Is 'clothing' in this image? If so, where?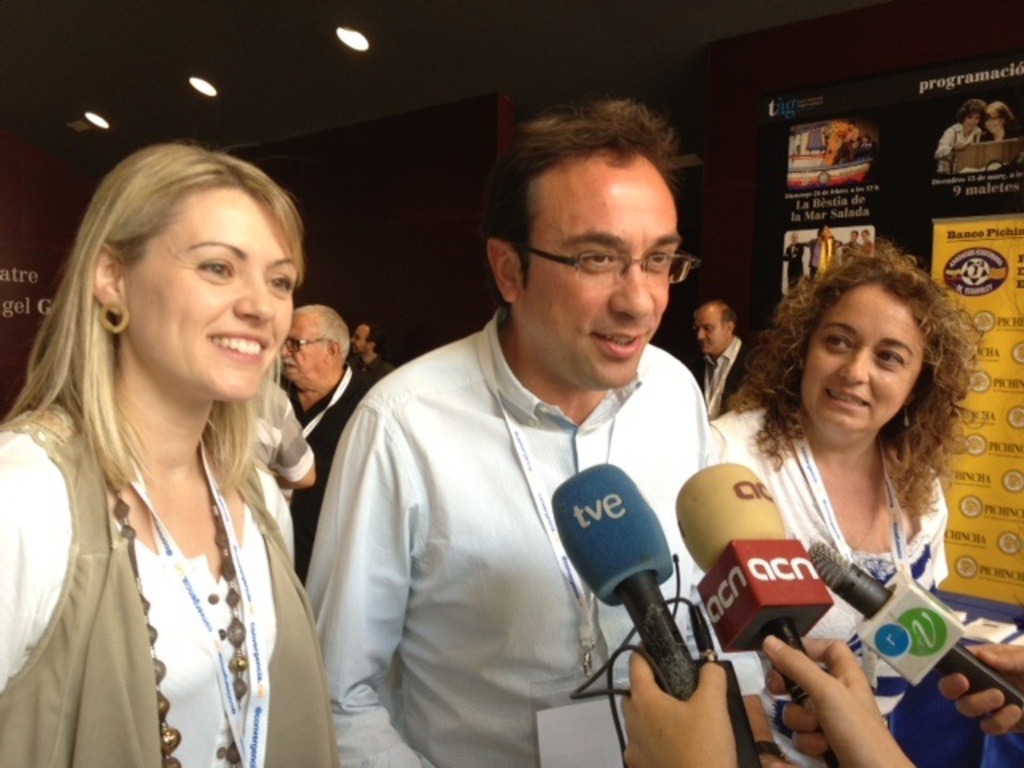
Yes, at [x1=688, y1=339, x2=746, y2=419].
